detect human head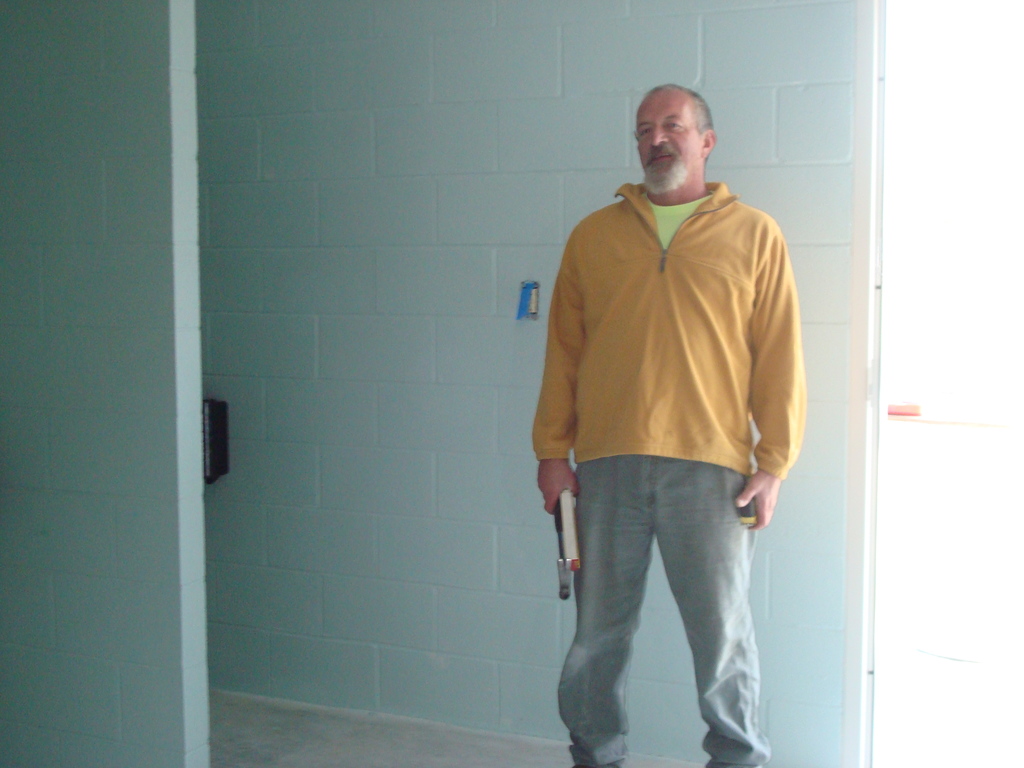
629/76/742/213
